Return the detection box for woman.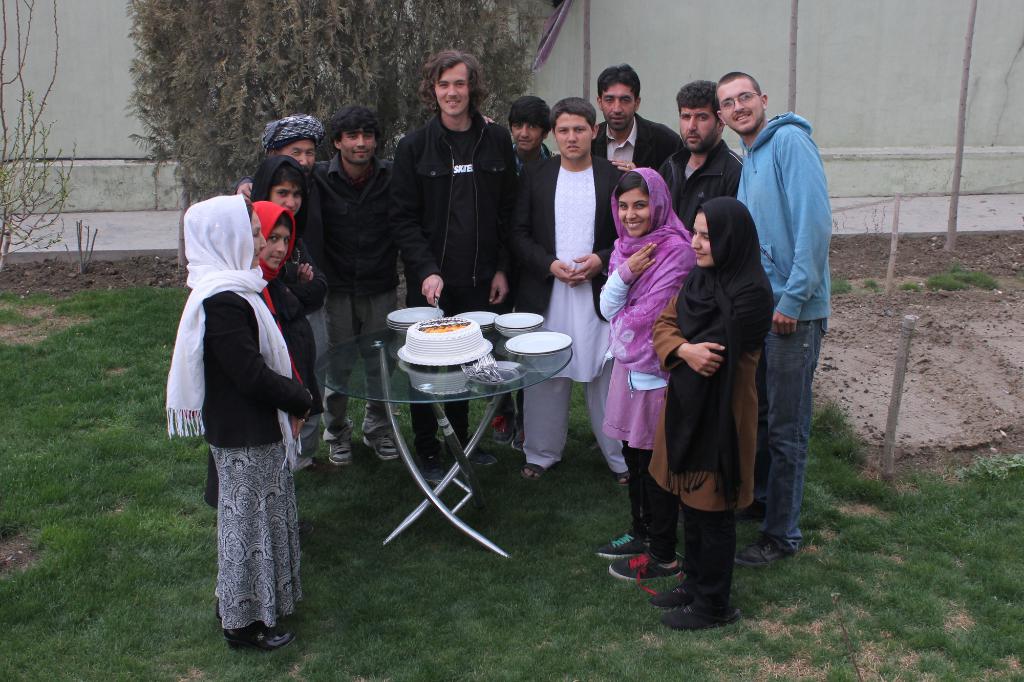
box(645, 208, 780, 631).
